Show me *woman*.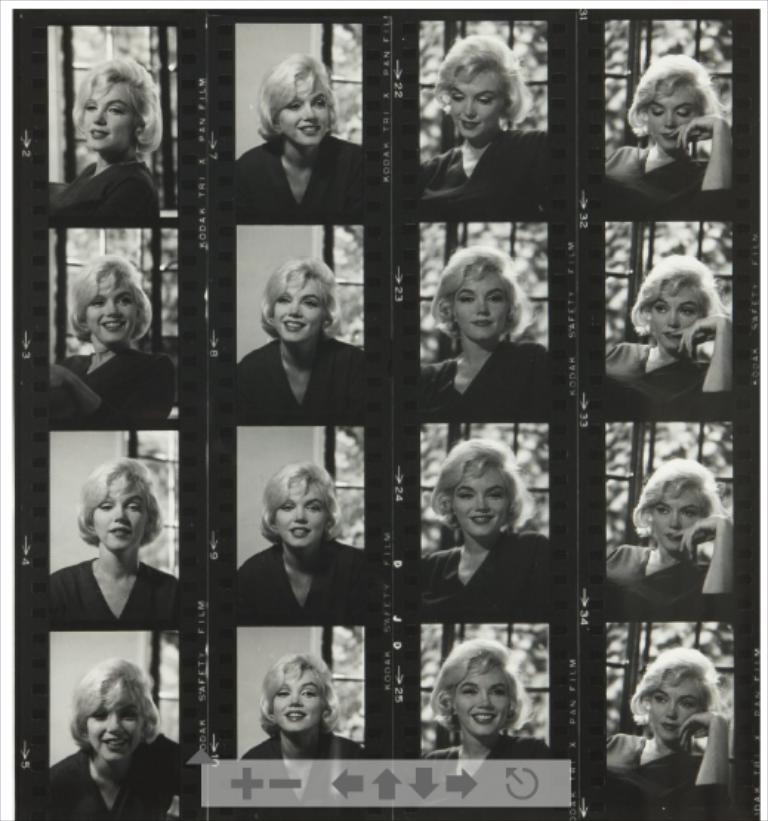
*woman* is here: box=[601, 463, 740, 615].
